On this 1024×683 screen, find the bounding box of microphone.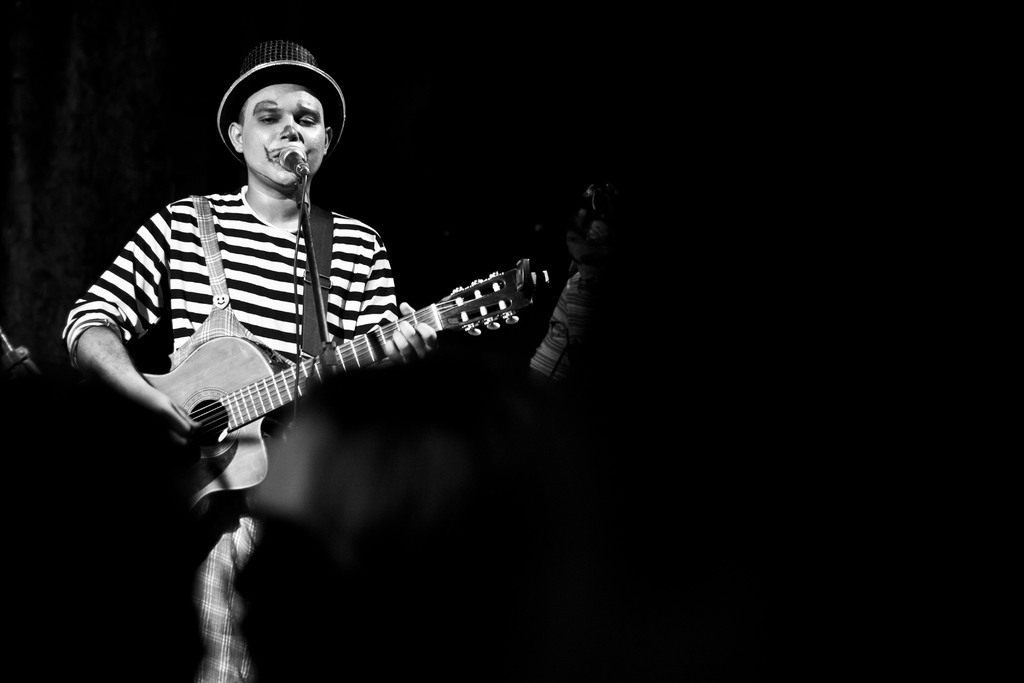
Bounding box: [277,143,312,177].
